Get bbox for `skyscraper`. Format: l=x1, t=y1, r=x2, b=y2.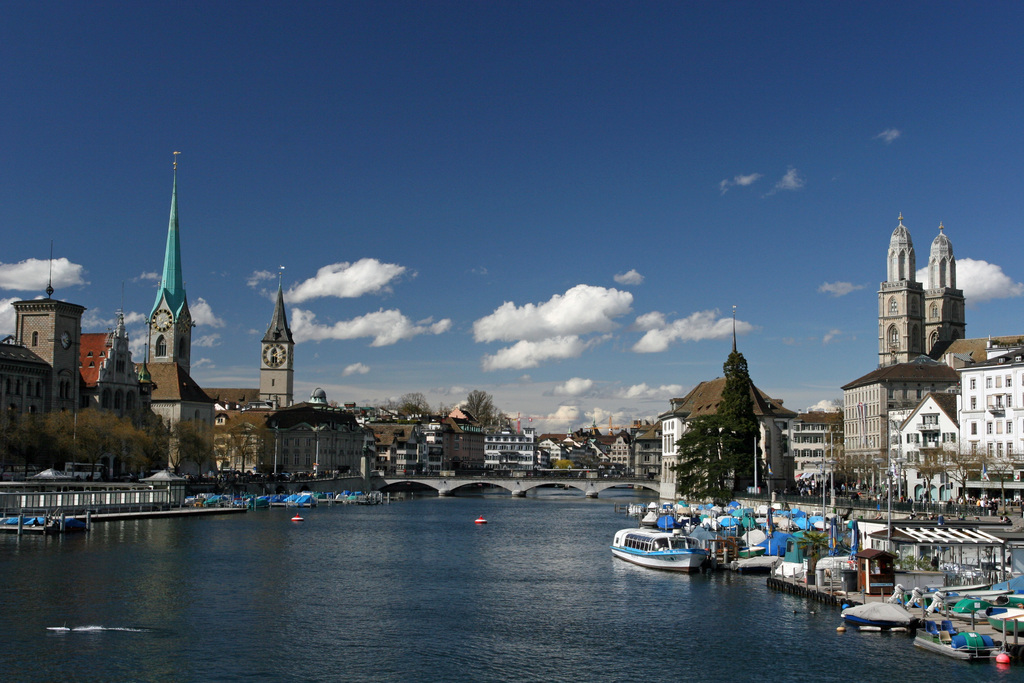
l=871, t=220, r=921, b=363.
